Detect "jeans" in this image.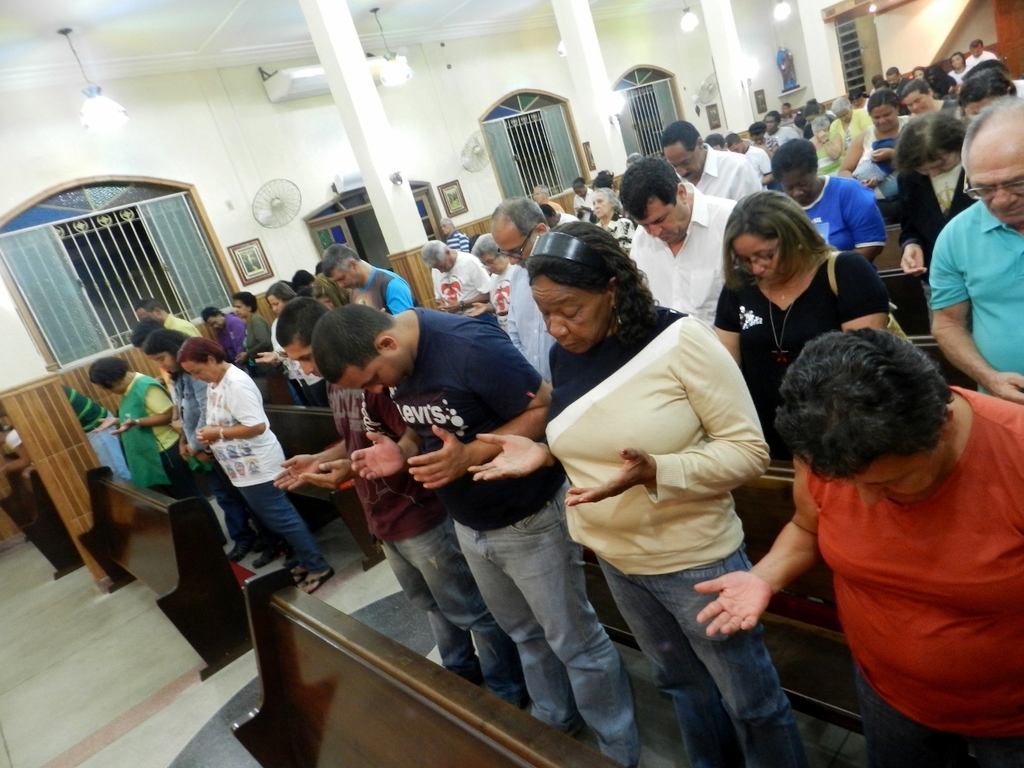
Detection: select_region(242, 489, 322, 575).
